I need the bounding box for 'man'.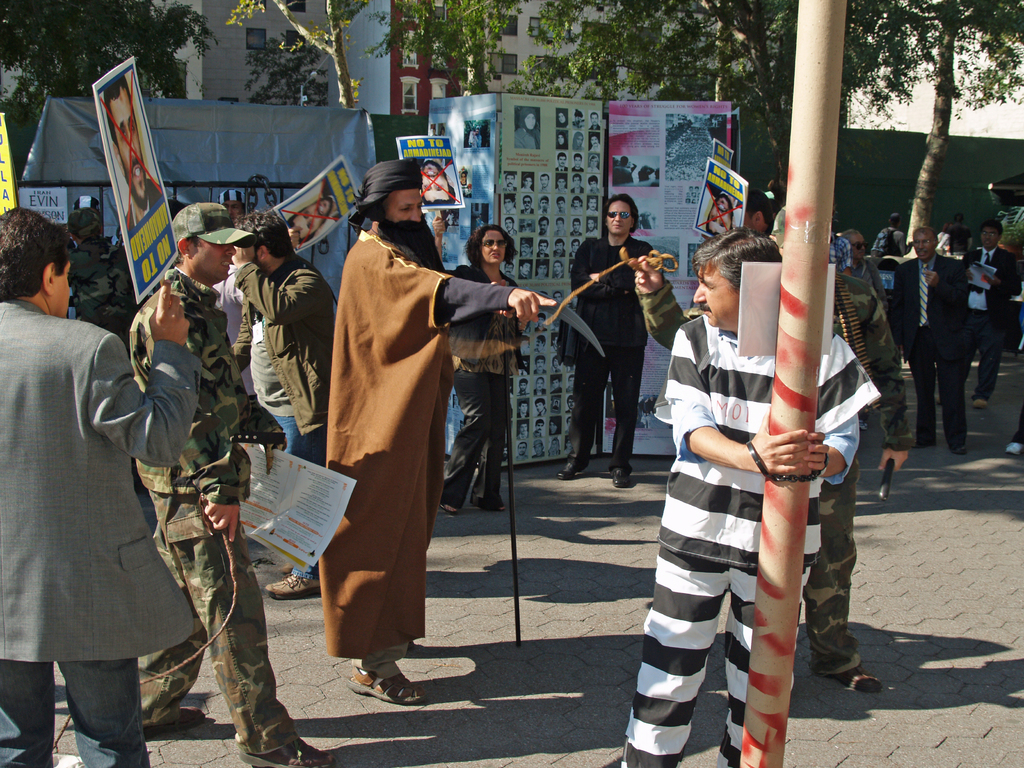
Here it is: 558:155:568:172.
